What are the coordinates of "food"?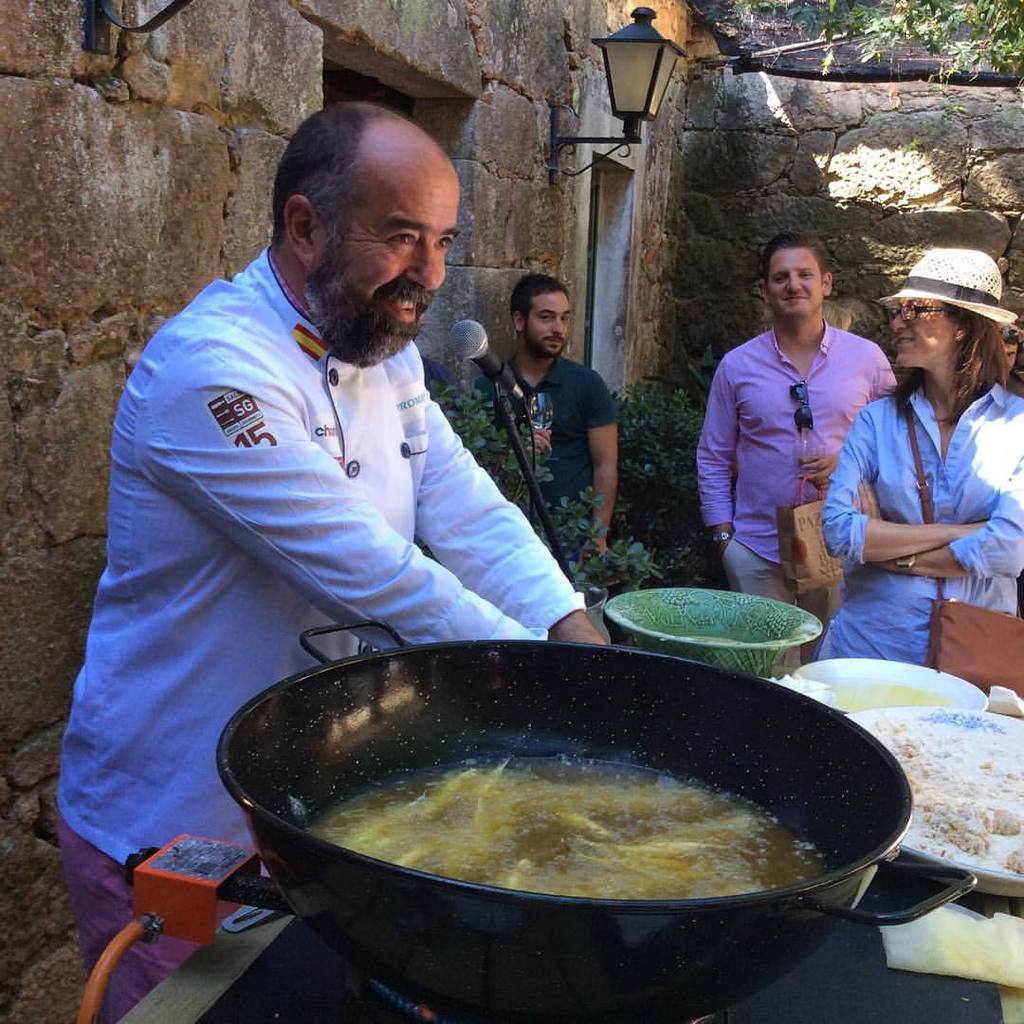
bbox(847, 728, 1023, 880).
